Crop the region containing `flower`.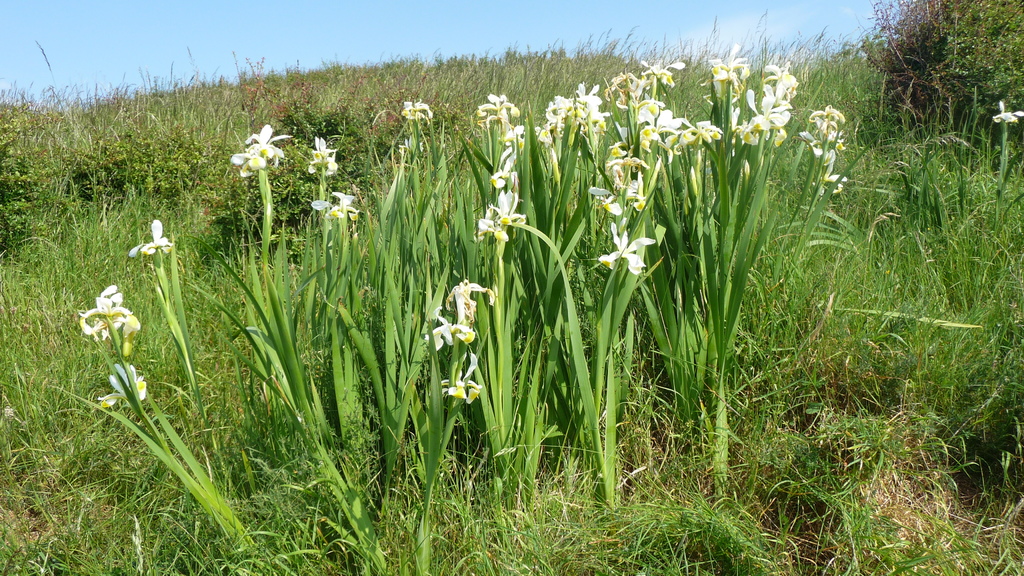
Crop region: rect(79, 290, 136, 356).
